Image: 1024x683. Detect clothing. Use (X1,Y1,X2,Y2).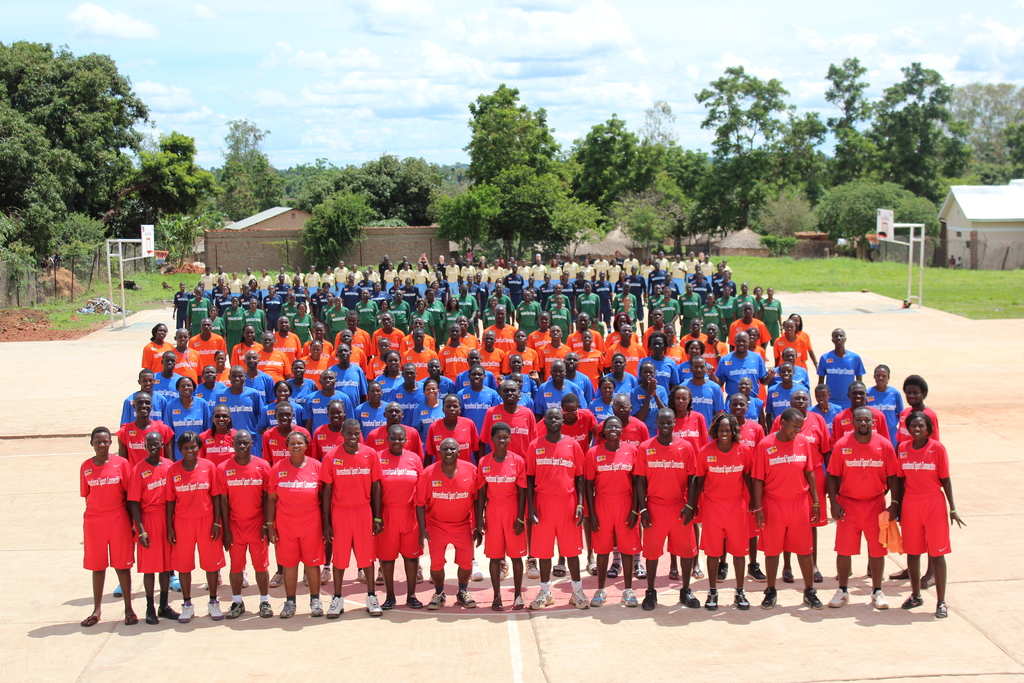
(260,454,334,561).
